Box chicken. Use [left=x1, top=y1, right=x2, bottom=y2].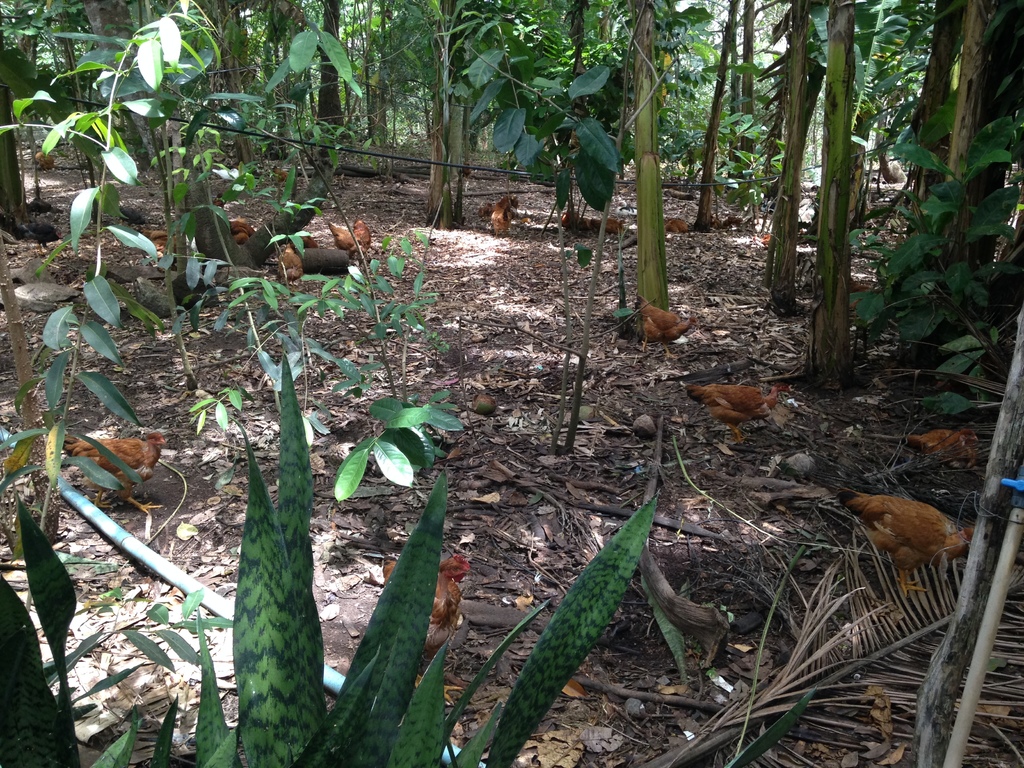
[left=500, top=190, right=521, bottom=212].
